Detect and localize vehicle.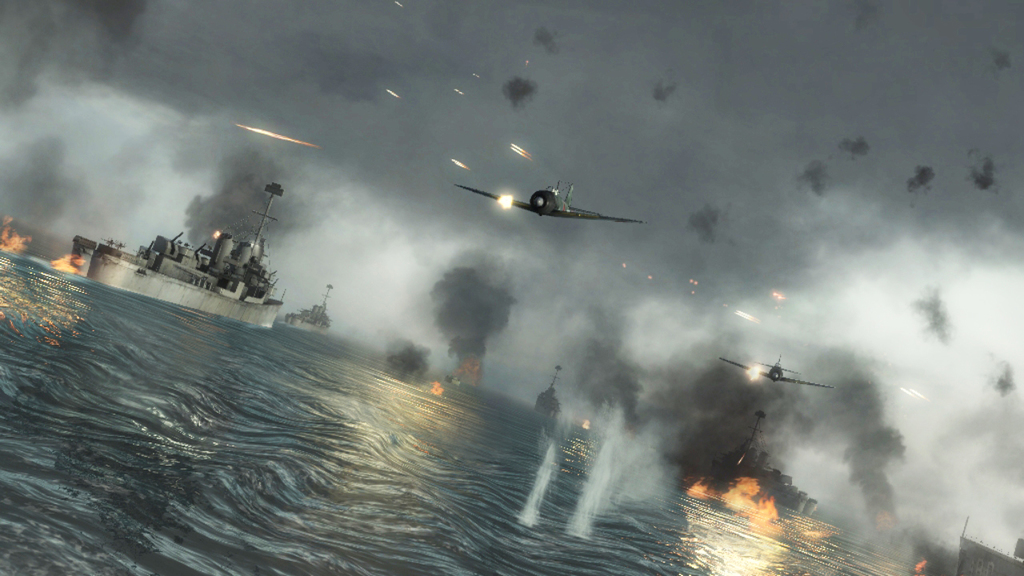
Localized at (72,234,133,282).
